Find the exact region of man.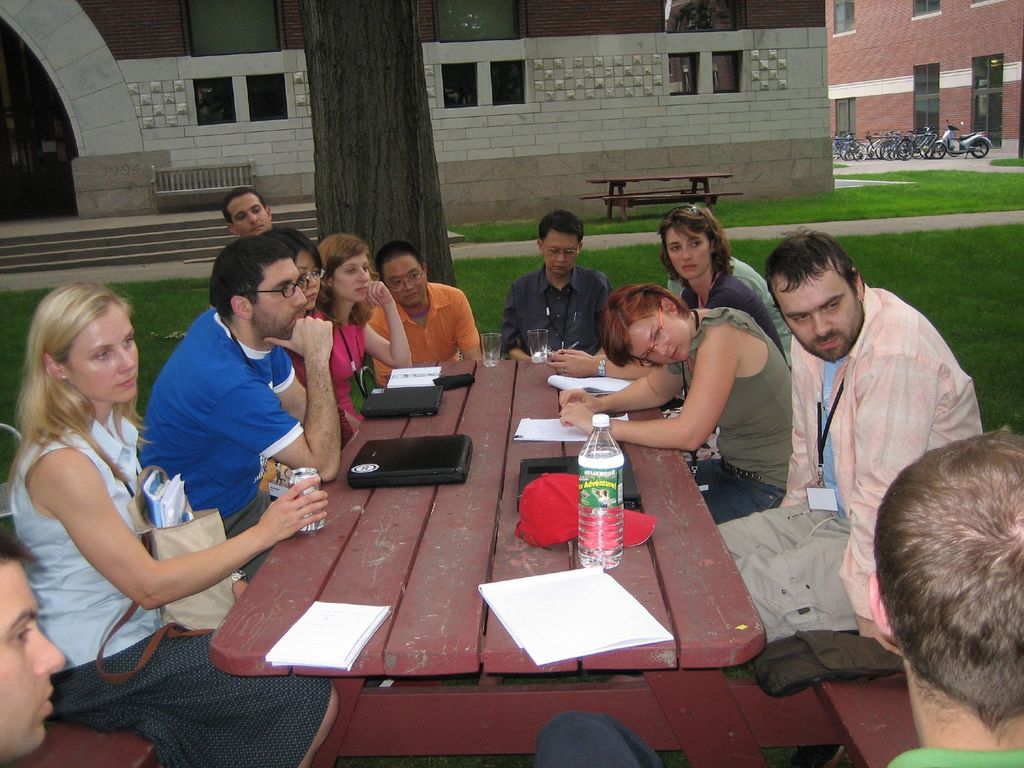
Exact region: 756, 230, 985, 653.
